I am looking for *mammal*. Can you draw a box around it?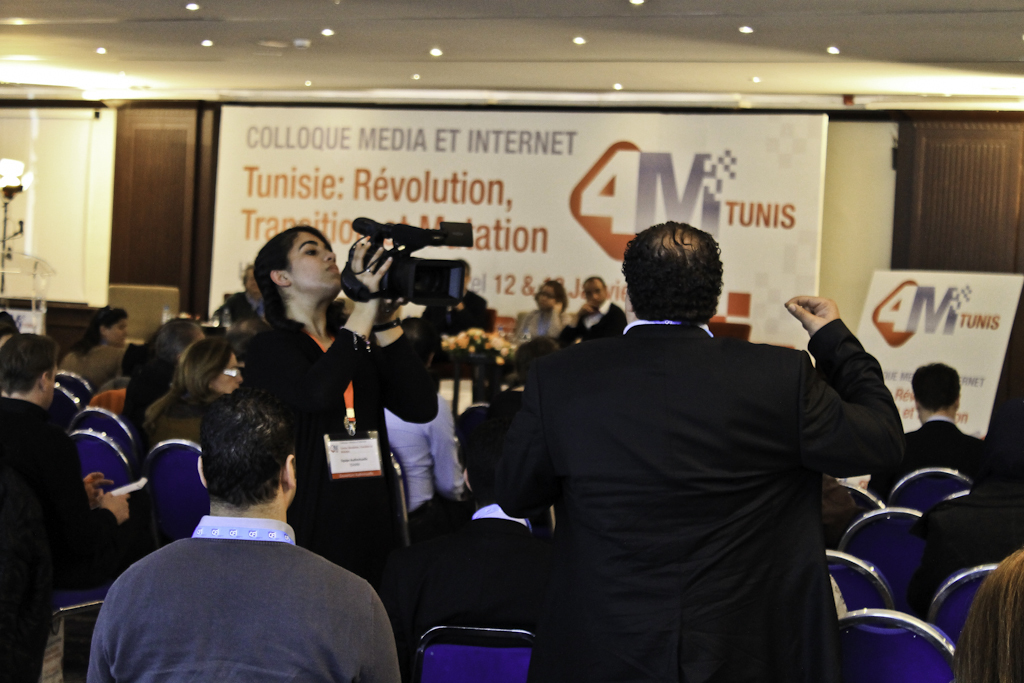
Sure, the bounding box is [0, 309, 17, 335].
